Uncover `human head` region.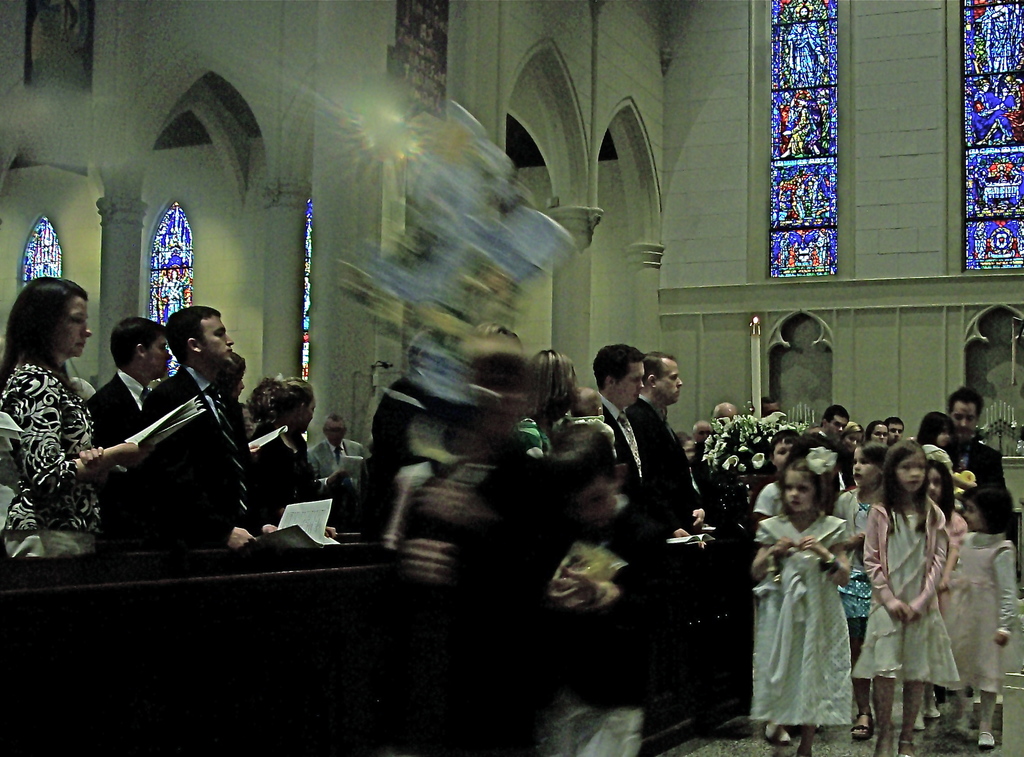
Uncovered: rect(219, 349, 249, 403).
